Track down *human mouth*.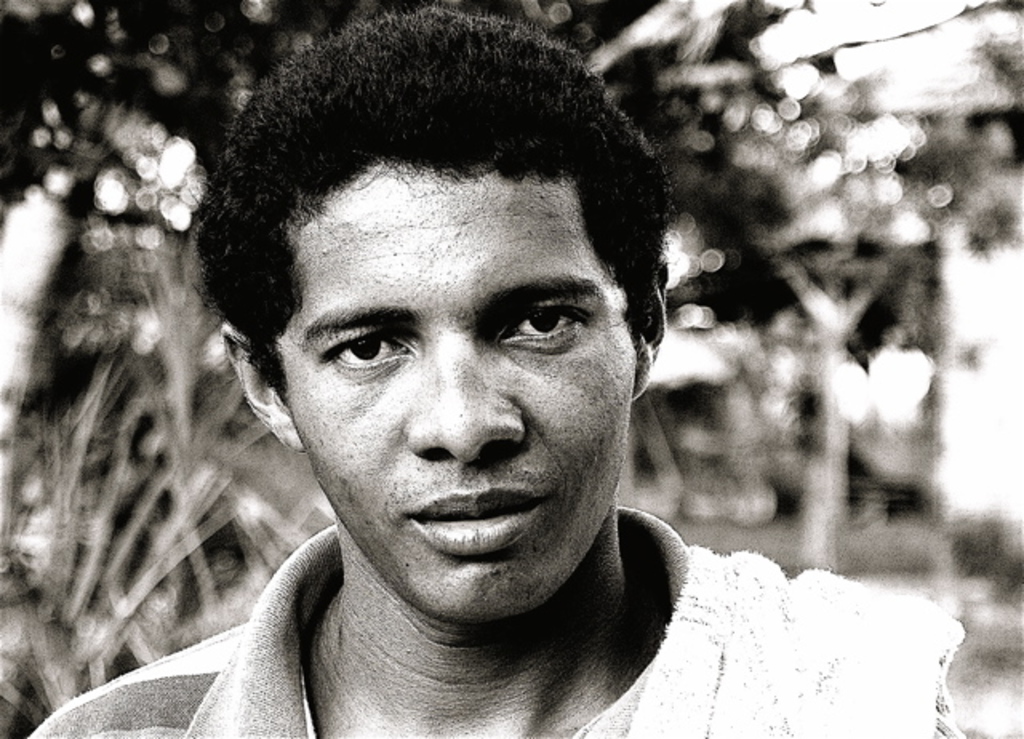
Tracked to BBox(405, 477, 552, 561).
